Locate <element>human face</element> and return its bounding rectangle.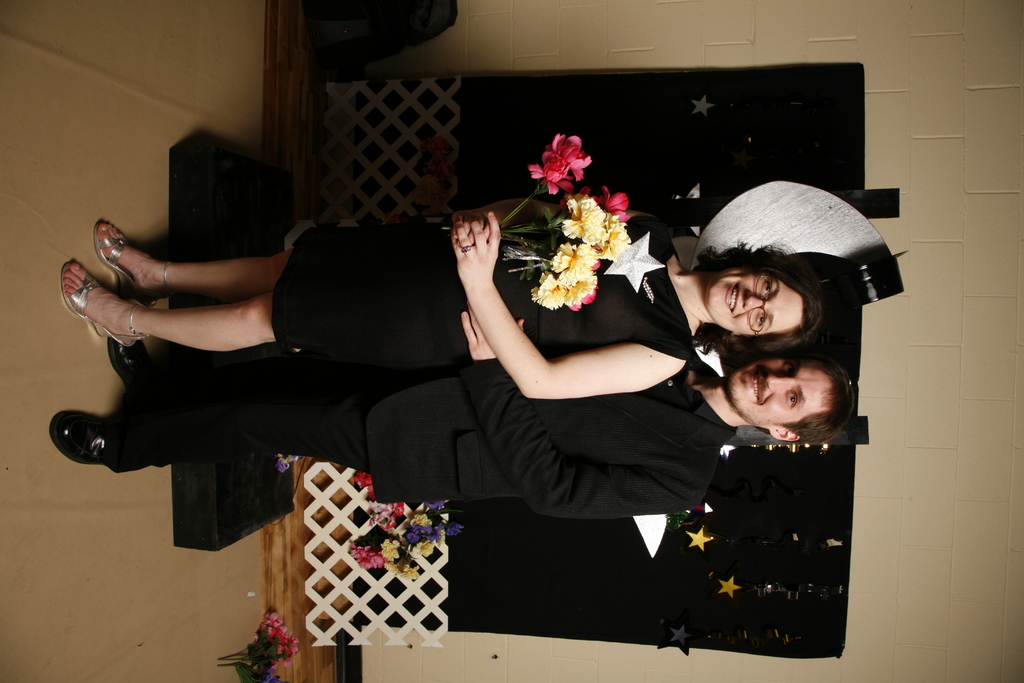
detection(722, 360, 823, 424).
